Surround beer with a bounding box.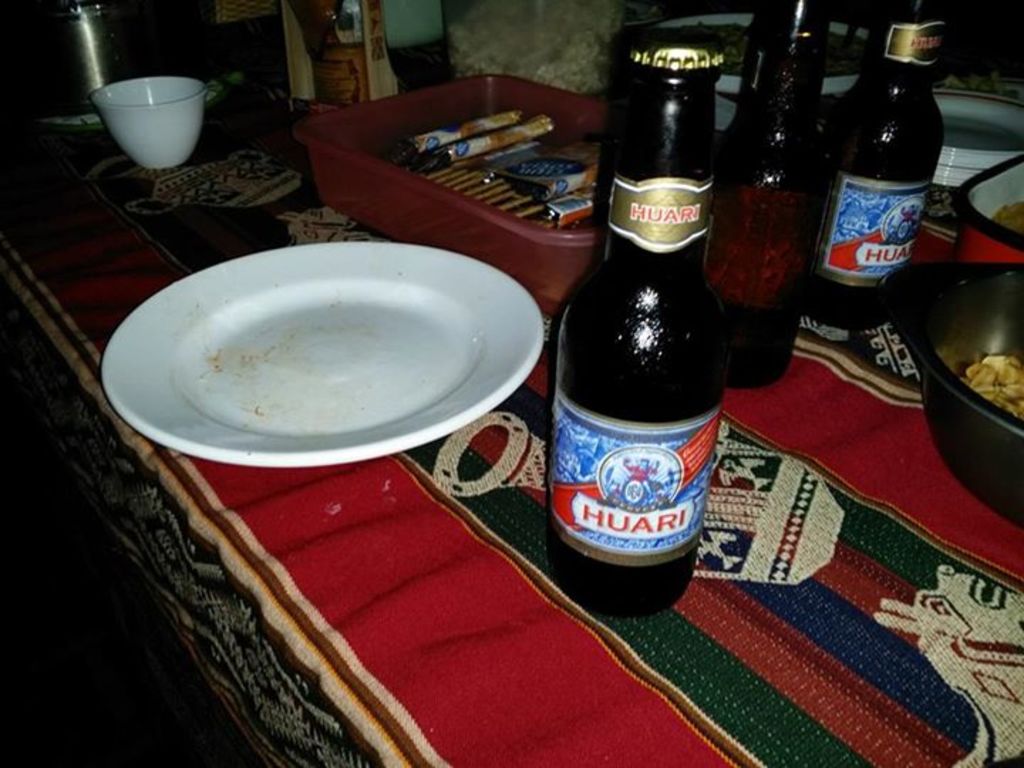
<box>718,0,843,209</box>.
